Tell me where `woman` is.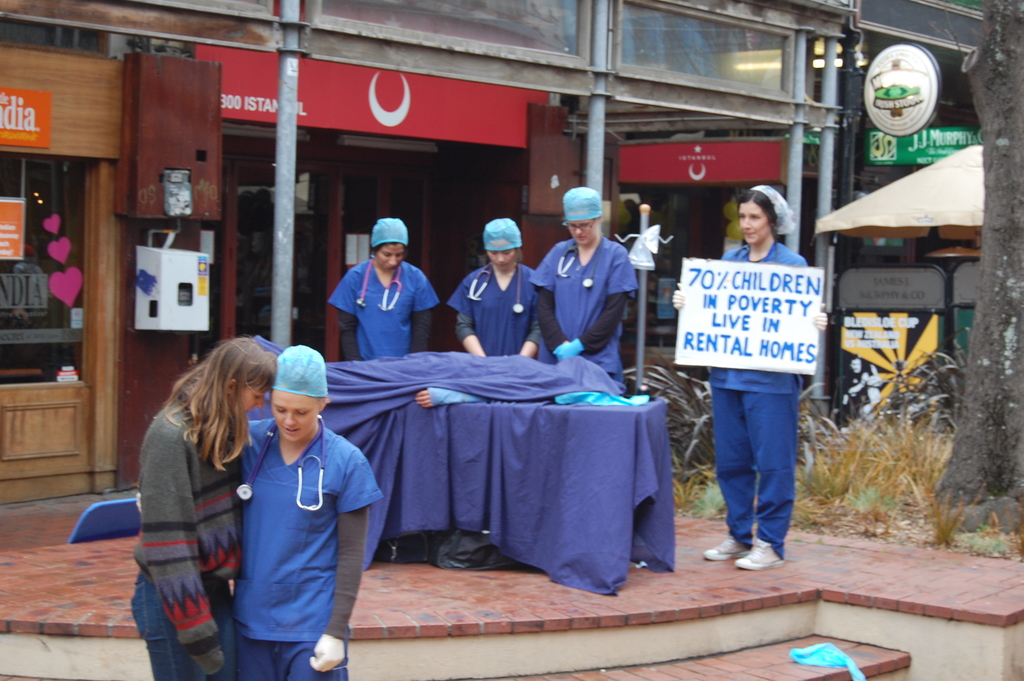
`woman` is at region(526, 186, 639, 386).
